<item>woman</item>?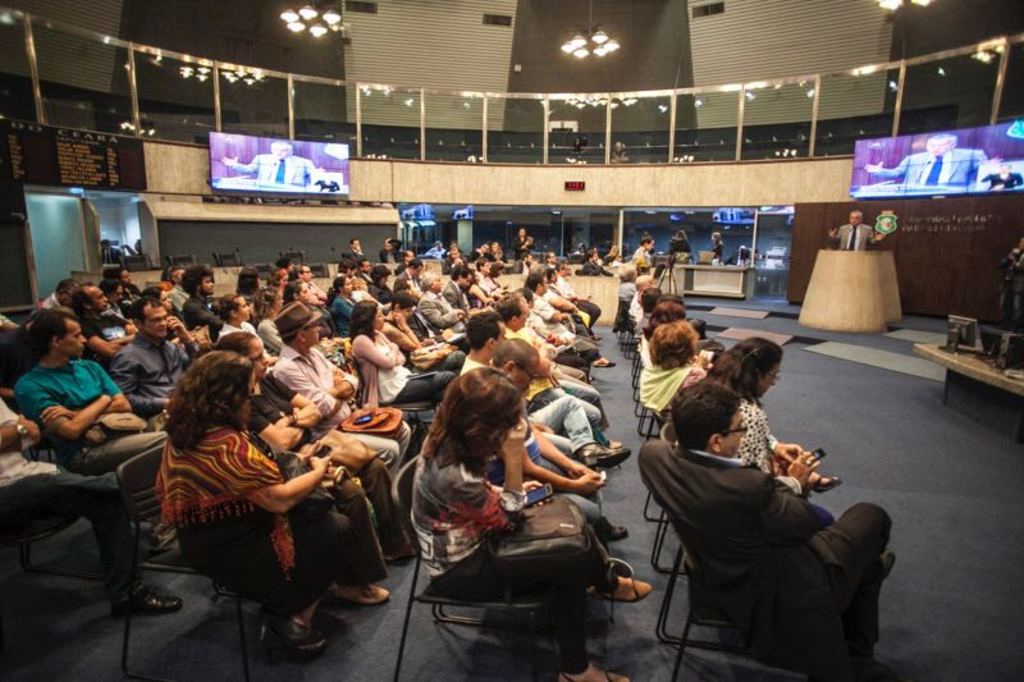
(x1=367, y1=260, x2=398, y2=298)
